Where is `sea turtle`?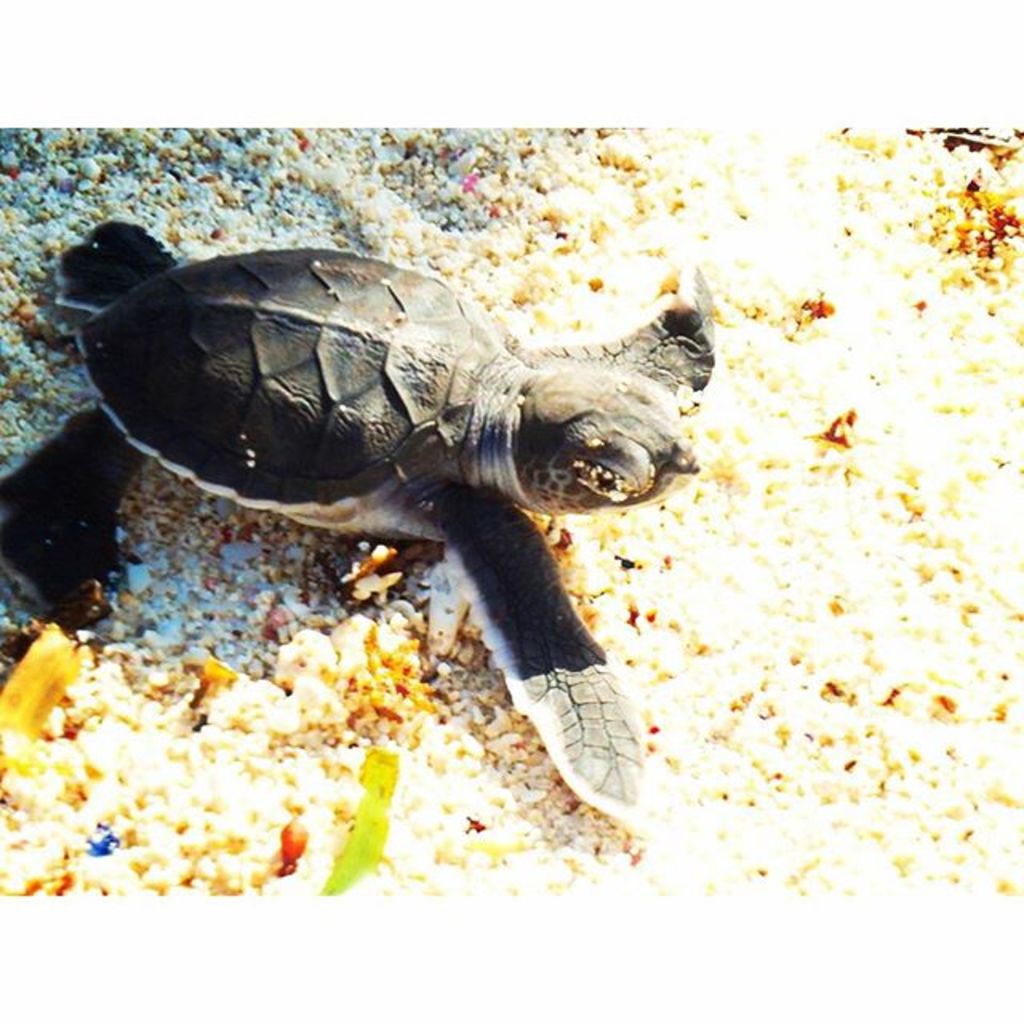
0,218,723,834.
